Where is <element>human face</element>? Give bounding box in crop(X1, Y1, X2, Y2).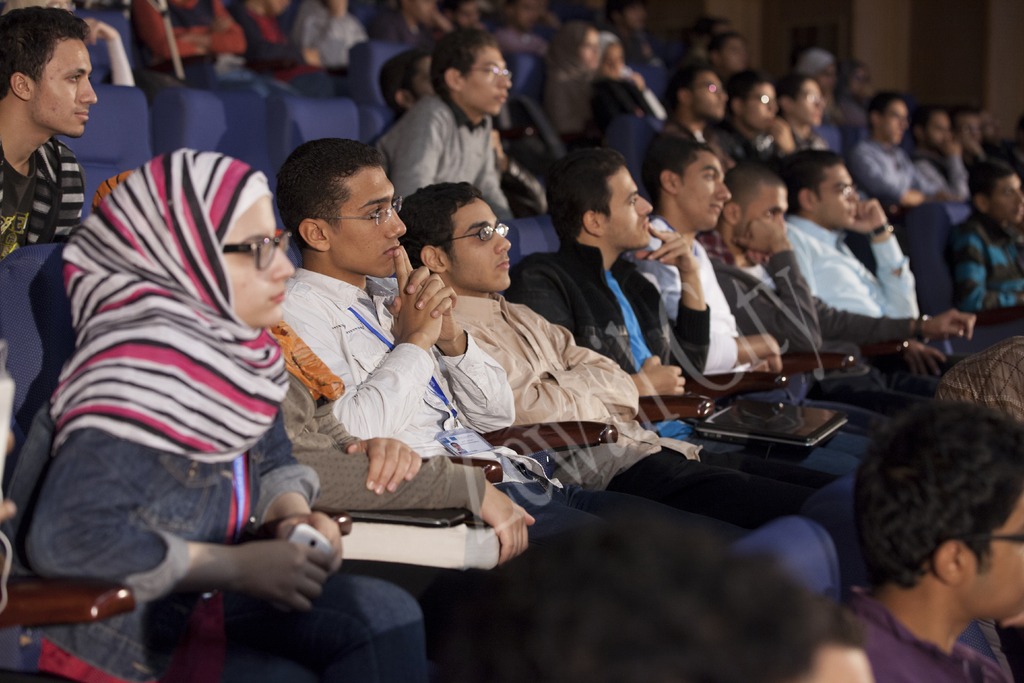
crop(693, 71, 733, 114).
